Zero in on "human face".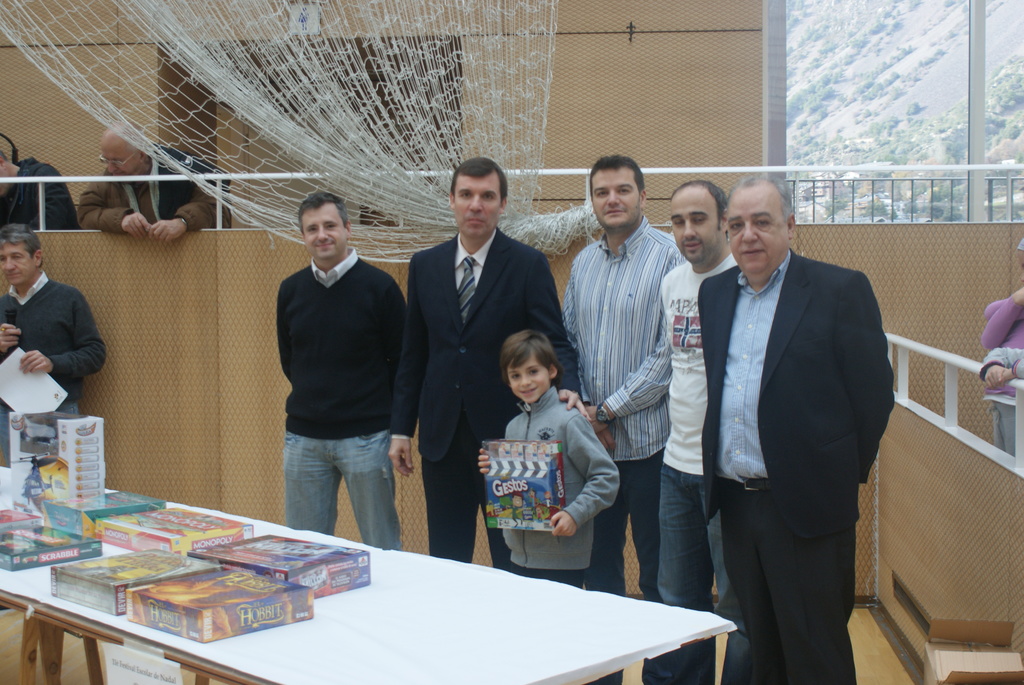
Zeroed in: 672 187 717 266.
